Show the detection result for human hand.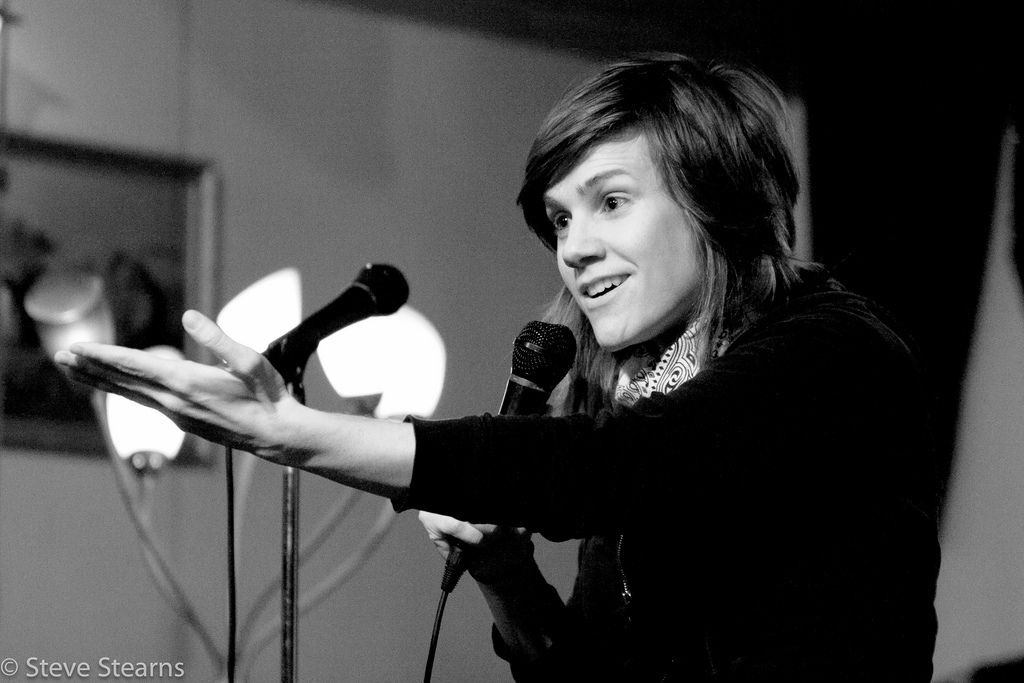
bbox=[417, 508, 535, 573].
